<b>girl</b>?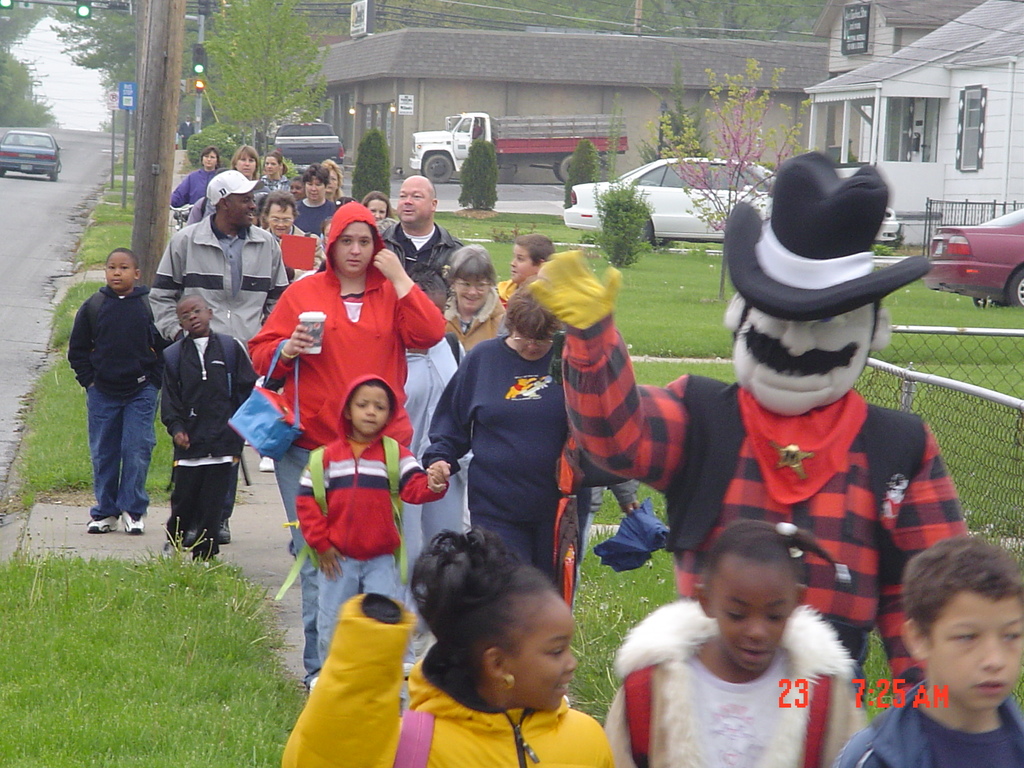
box=[597, 508, 875, 767]
